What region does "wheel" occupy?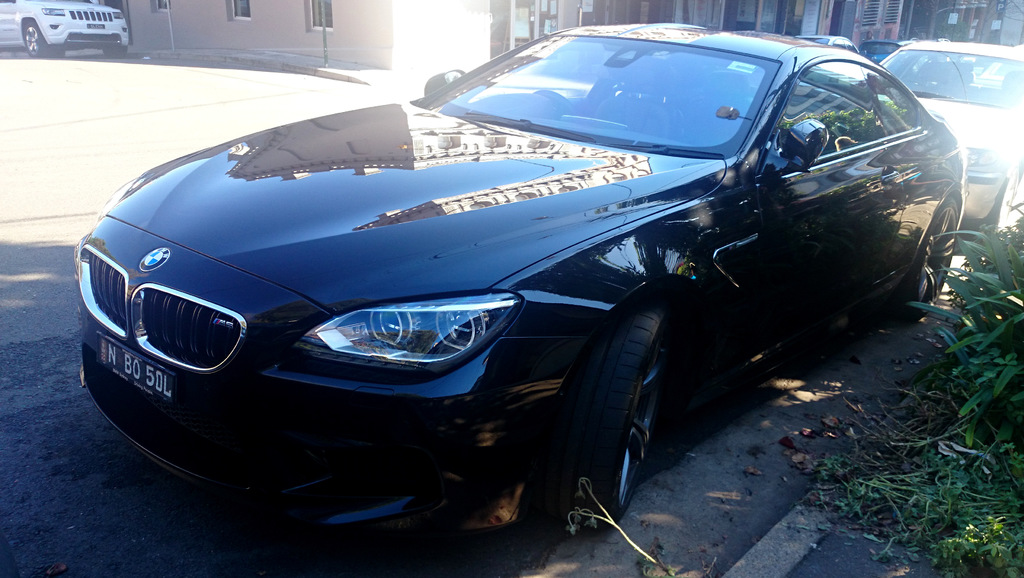
Rect(885, 186, 957, 341).
